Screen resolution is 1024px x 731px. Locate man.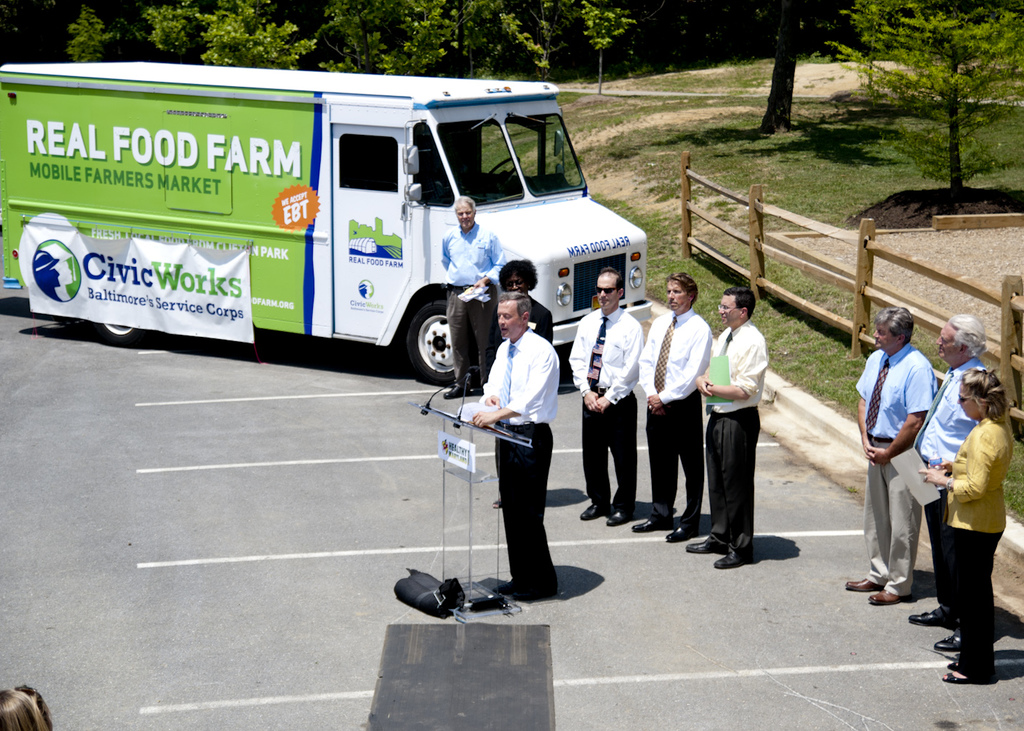
x1=855, y1=296, x2=923, y2=604.
